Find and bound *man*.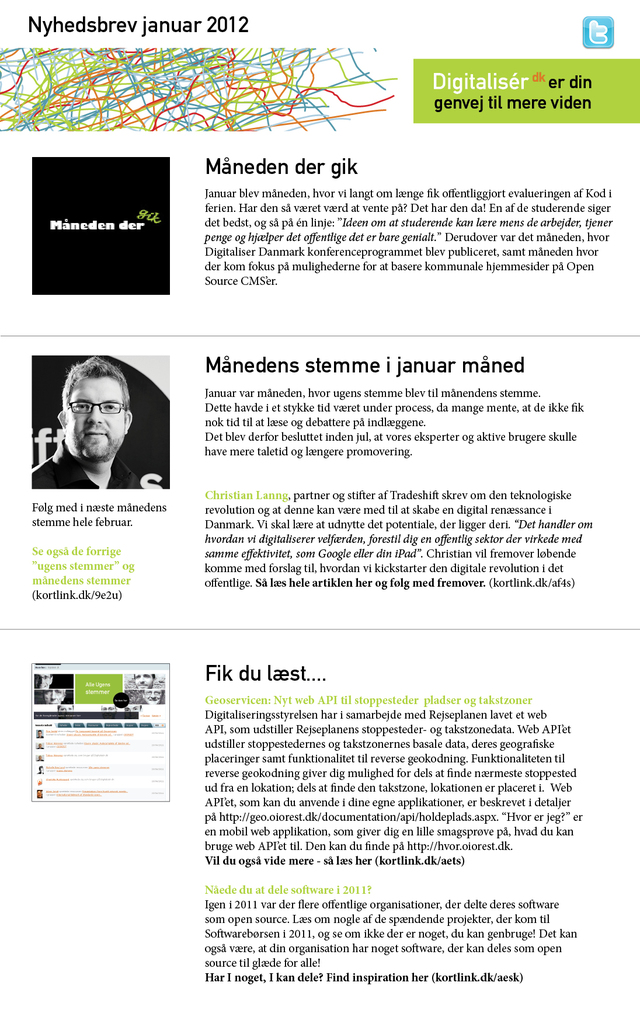
Bound: left=34, top=671, right=53, bottom=689.
